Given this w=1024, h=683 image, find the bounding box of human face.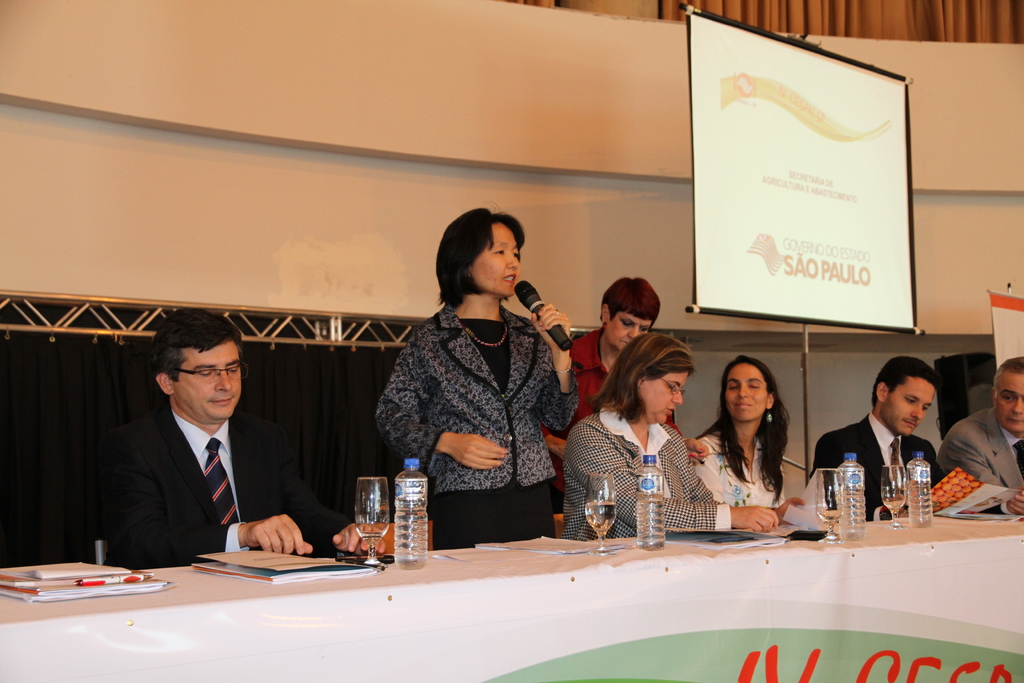
<region>989, 372, 1023, 434</region>.
